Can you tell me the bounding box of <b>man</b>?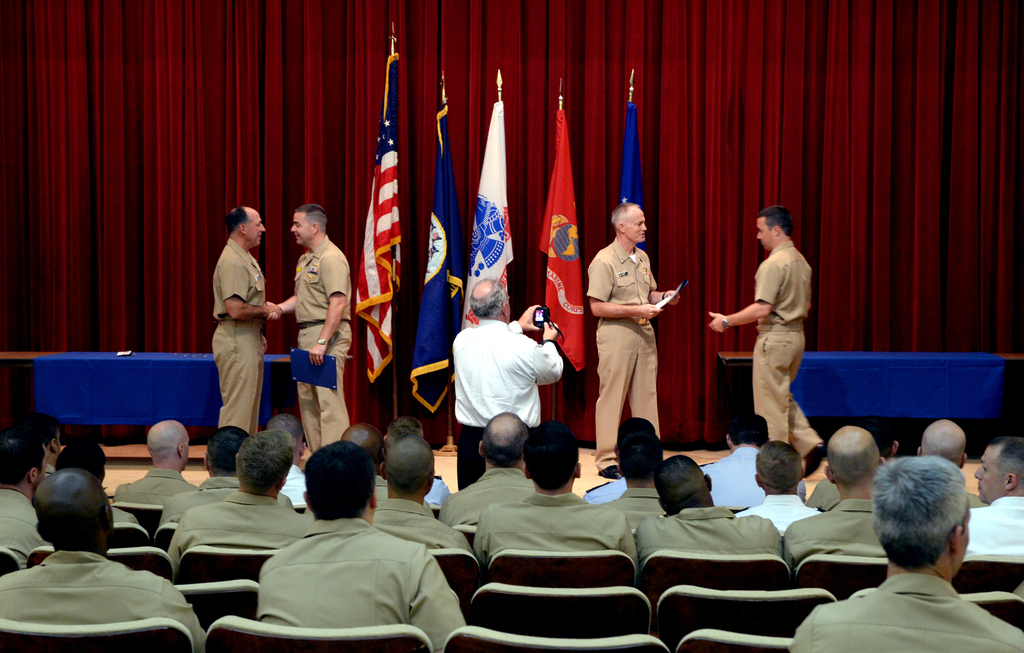
[left=815, top=455, right=1014, bottom=643].
